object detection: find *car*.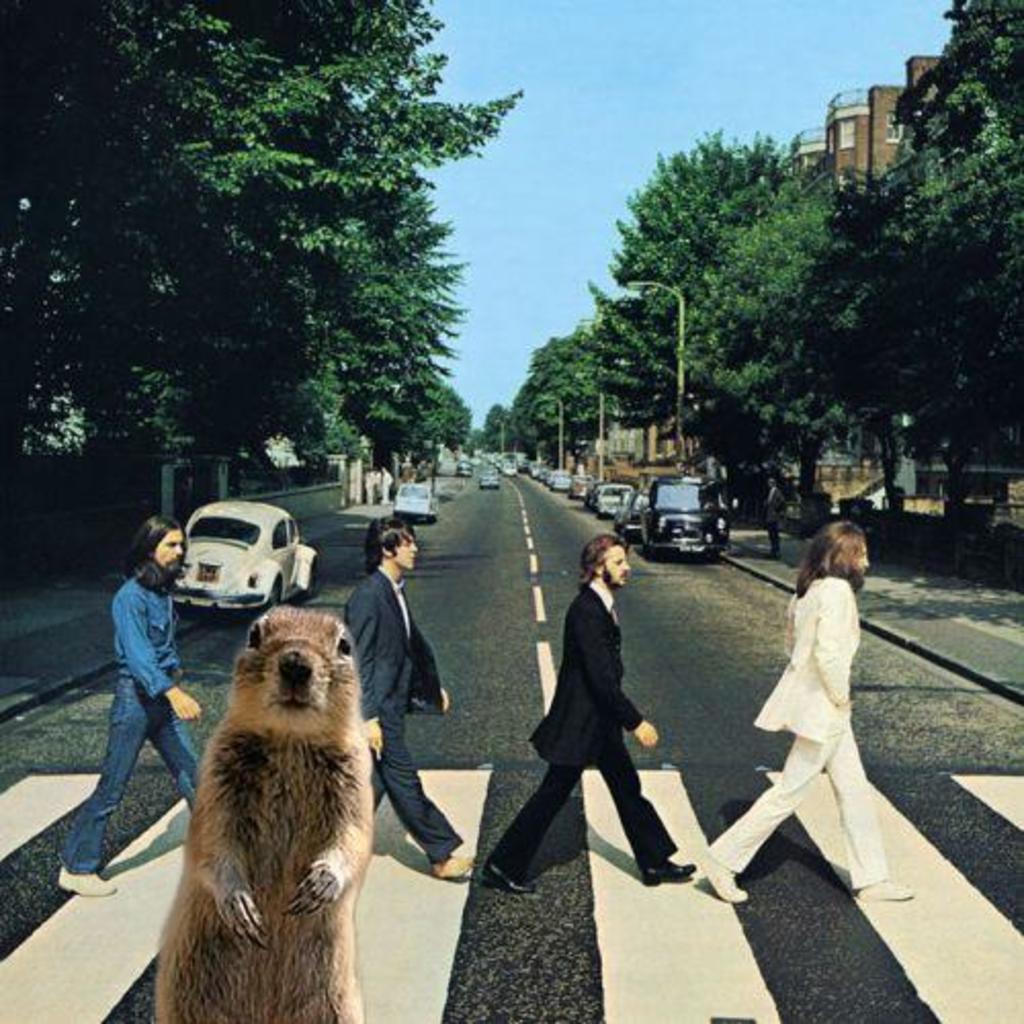
(left=389, top=483, right=440, bottom=520).
